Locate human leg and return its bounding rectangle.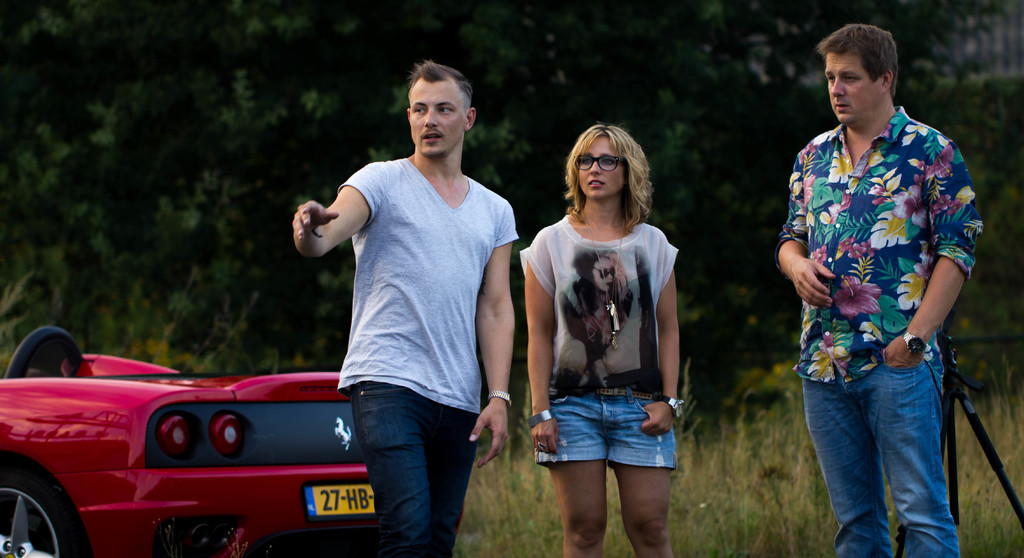
l=547, t=395, r=609, b=556.
